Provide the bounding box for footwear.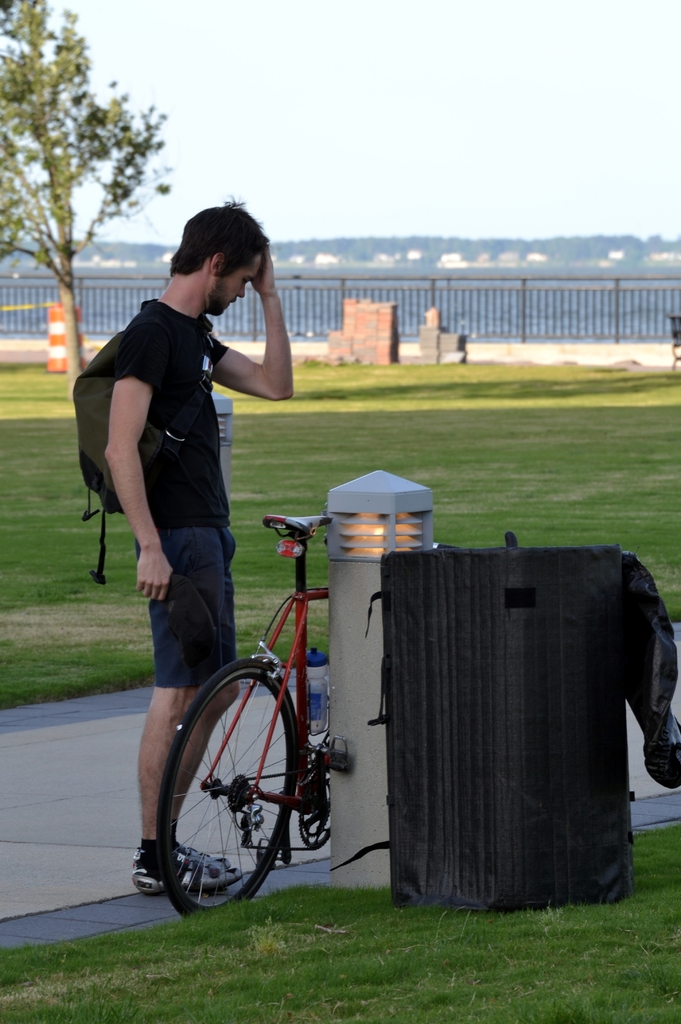
(144, 838, 247, 890).
